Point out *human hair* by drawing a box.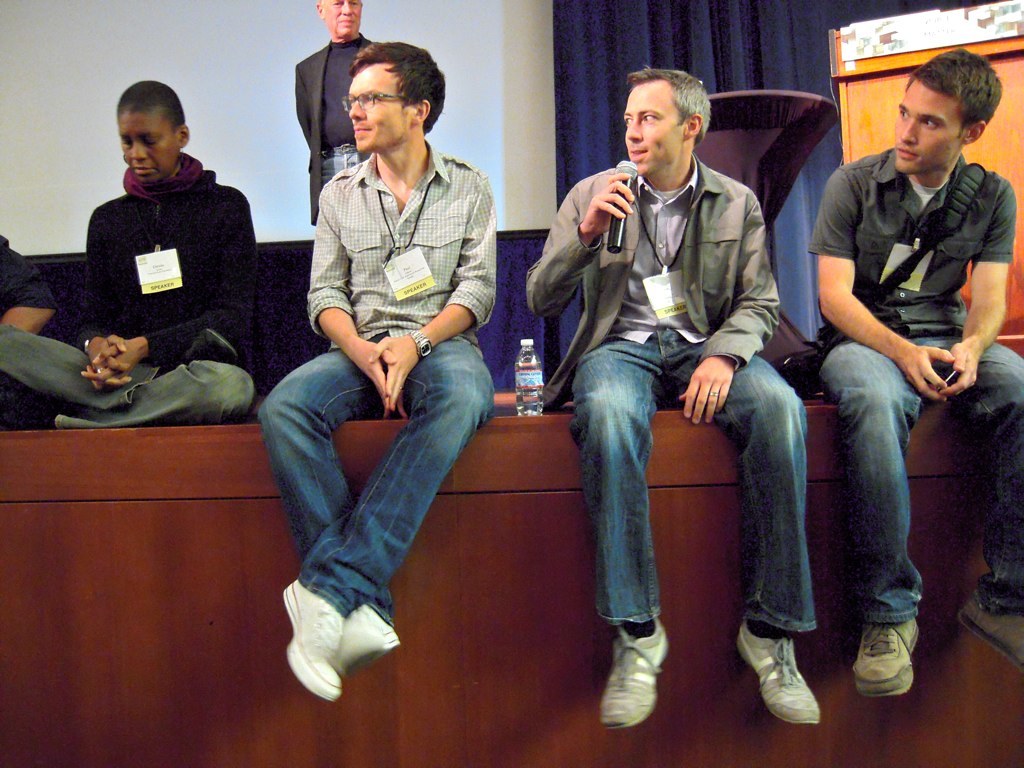
rect(910, 47, 1005, 145).
